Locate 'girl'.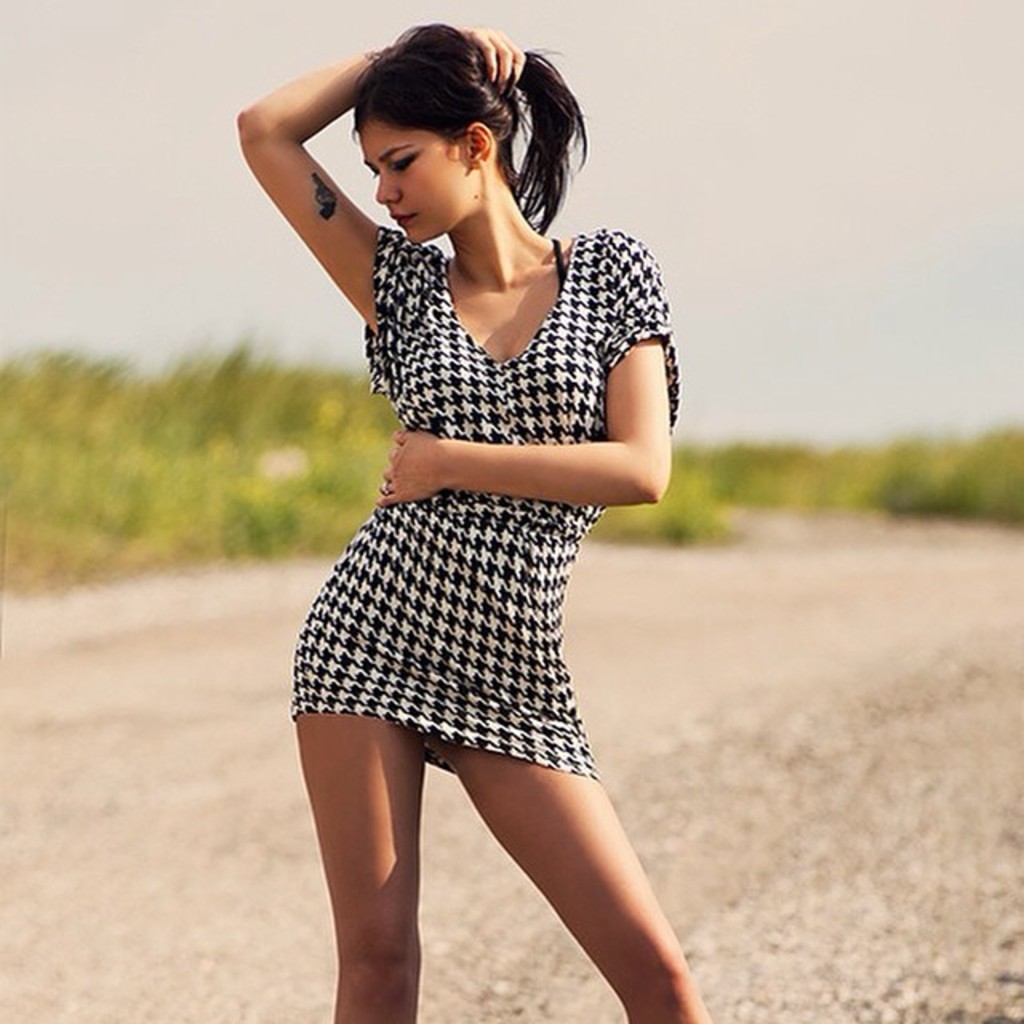
Bounding box: [left=224, top=30, right=718, bottom=1022].
